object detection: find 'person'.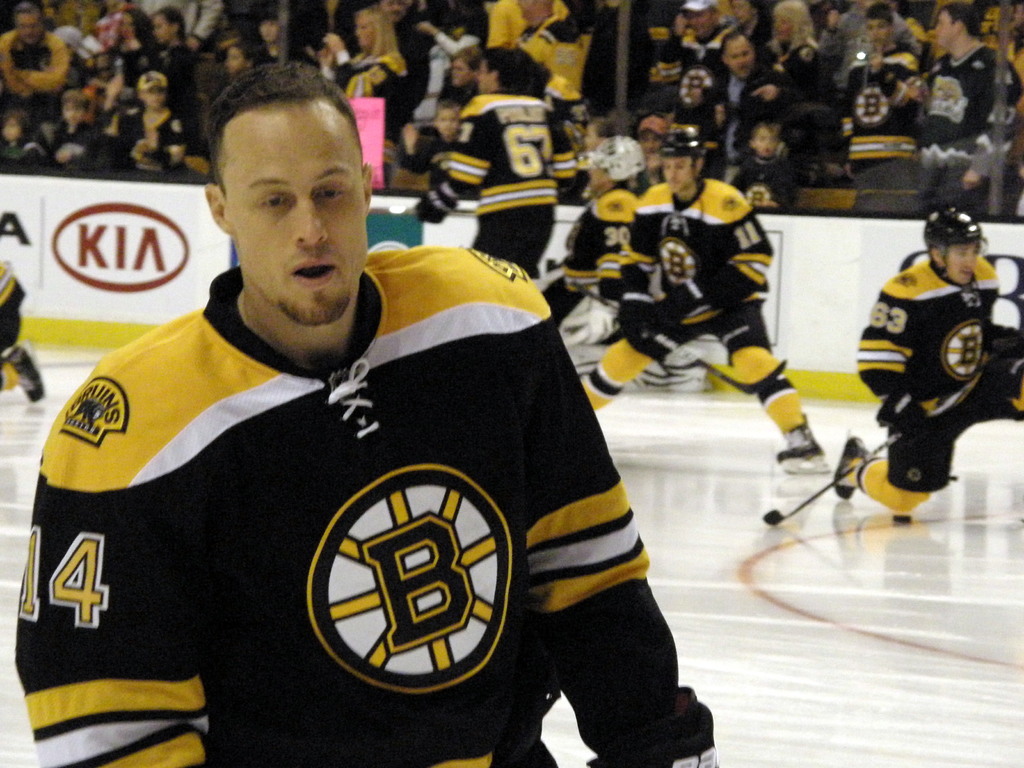
<box>404,45,584,281</box>.
